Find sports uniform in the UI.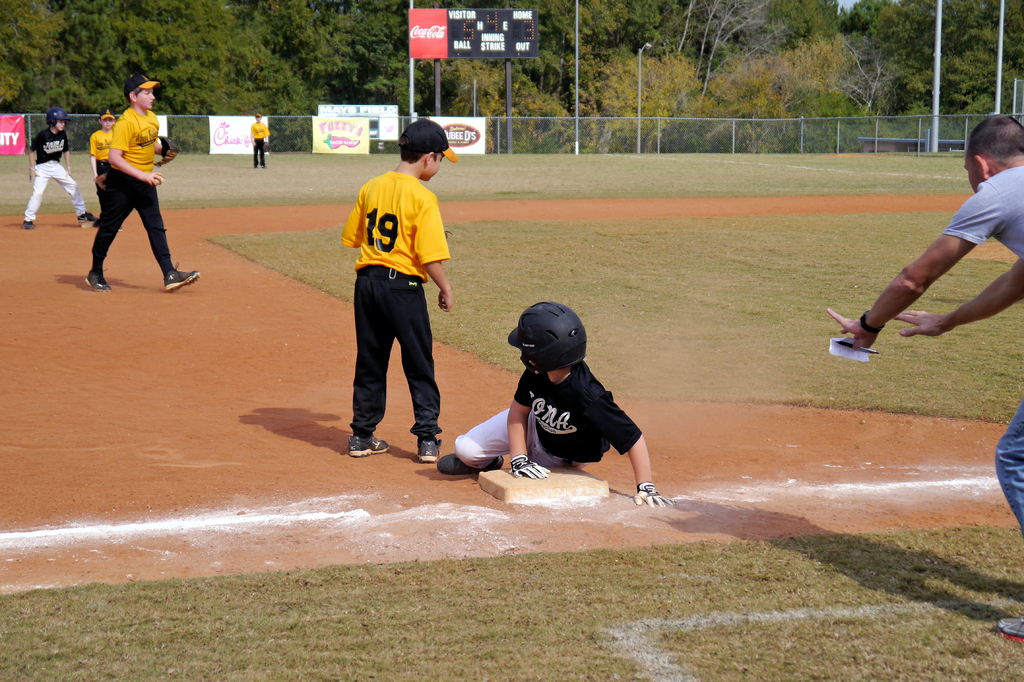
UI element at 92, 111, 120, 228.
